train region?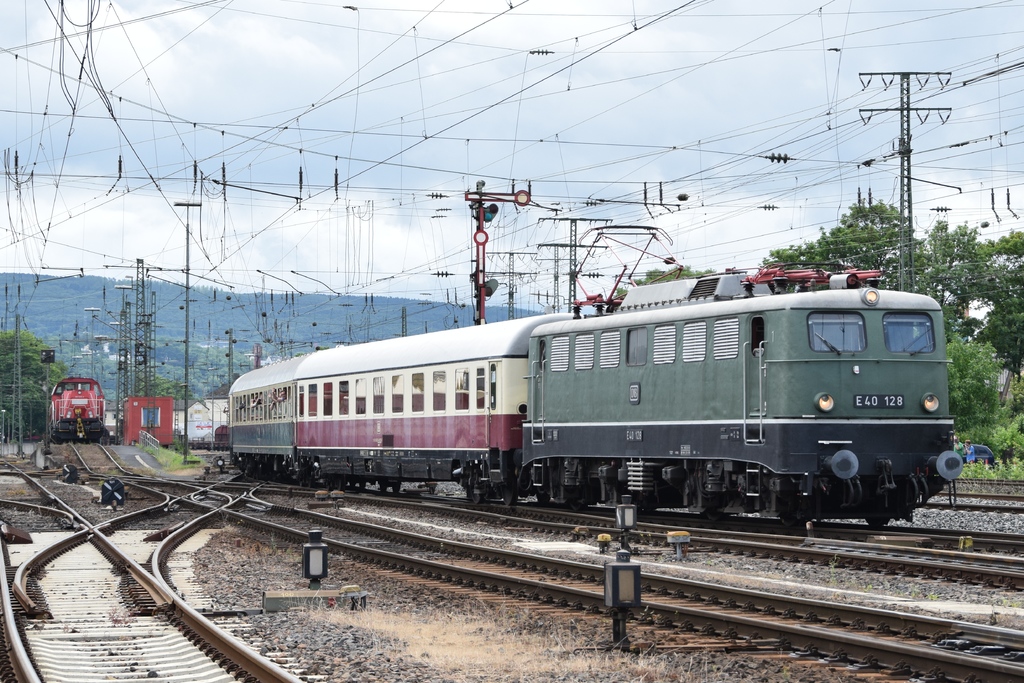
{"left": 129, "top": 396, "right": 176, "bottom": 459}
